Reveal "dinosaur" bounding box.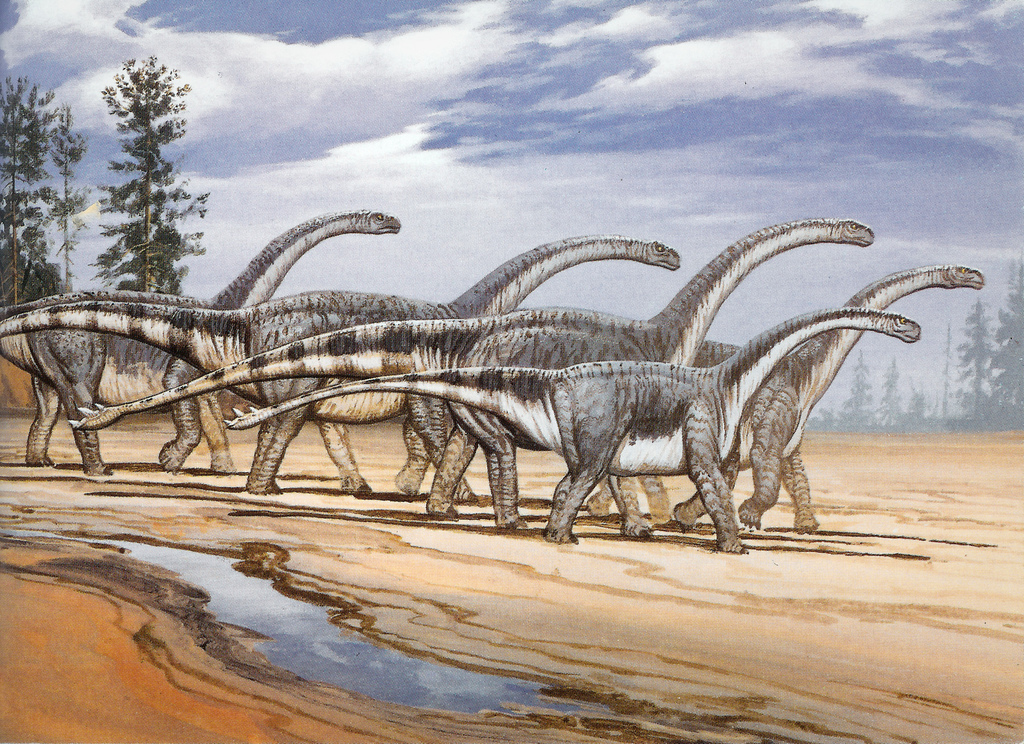
Revealed: left=222, top=301, right=919, bottom=559.
